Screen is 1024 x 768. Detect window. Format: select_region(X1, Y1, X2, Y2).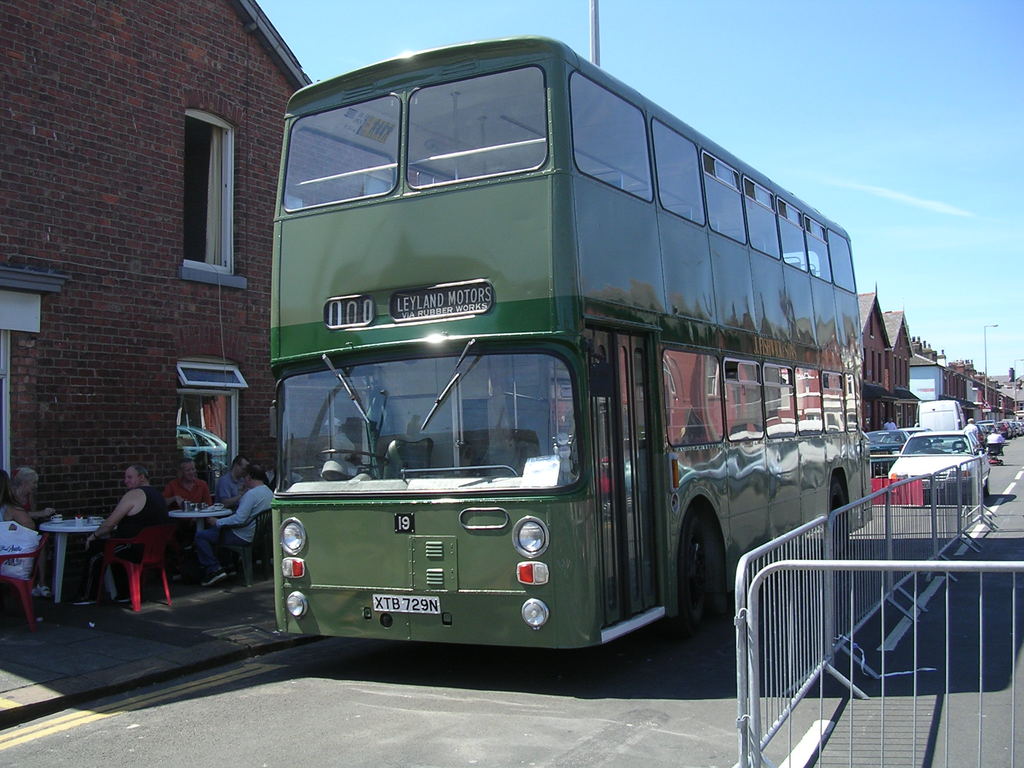
select_region(744, 172, 782, 259).
